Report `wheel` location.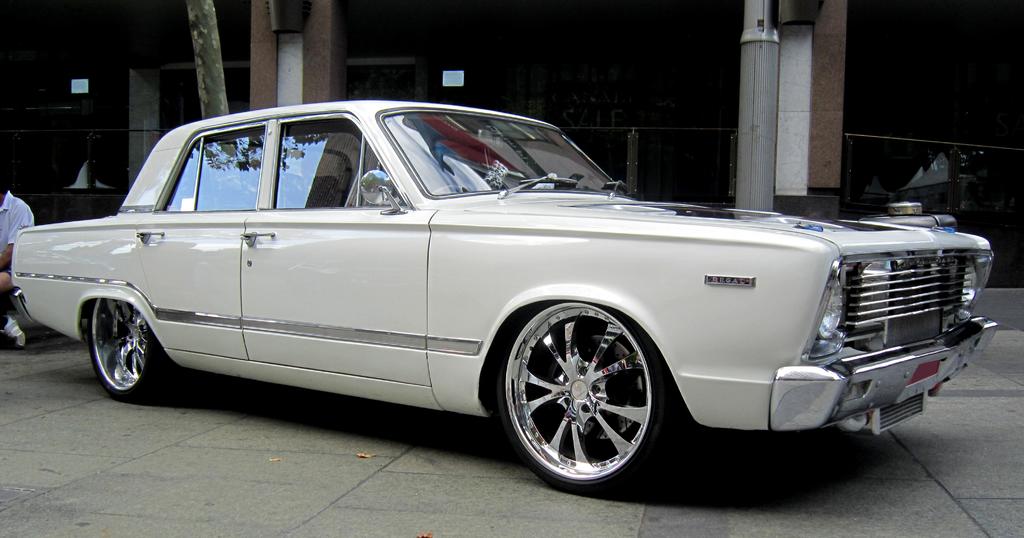
Report: 490:304:682:495.
